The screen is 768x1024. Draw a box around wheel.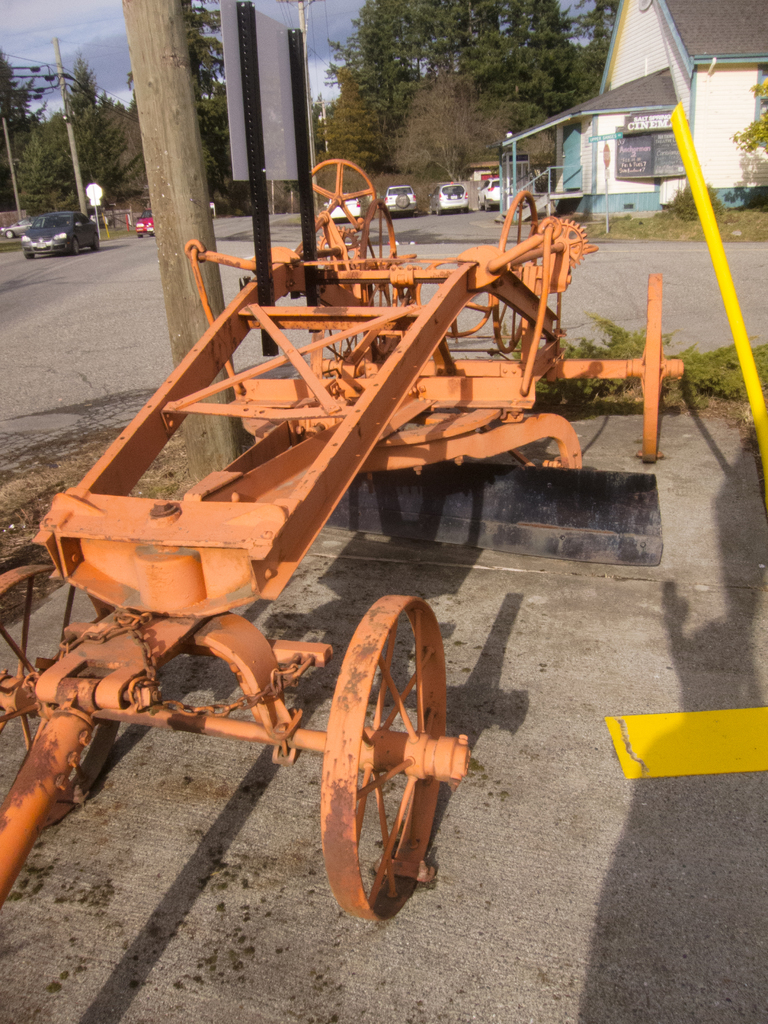
476,198,483,211.
